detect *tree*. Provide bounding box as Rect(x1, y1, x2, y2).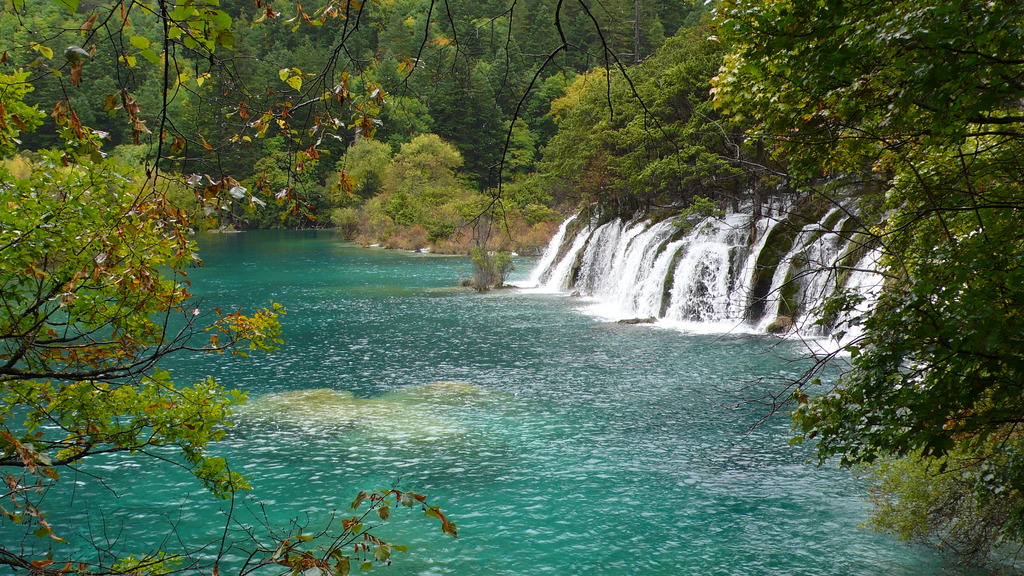
Rect(17, 124, 287, 527).
